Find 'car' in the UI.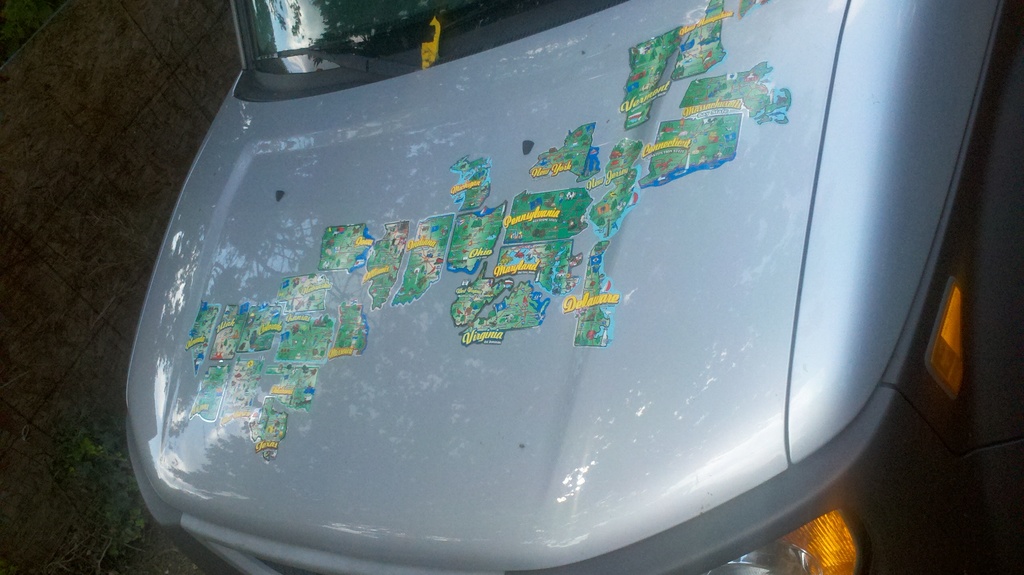
UI element at box=[73, 4, 986, 558].
